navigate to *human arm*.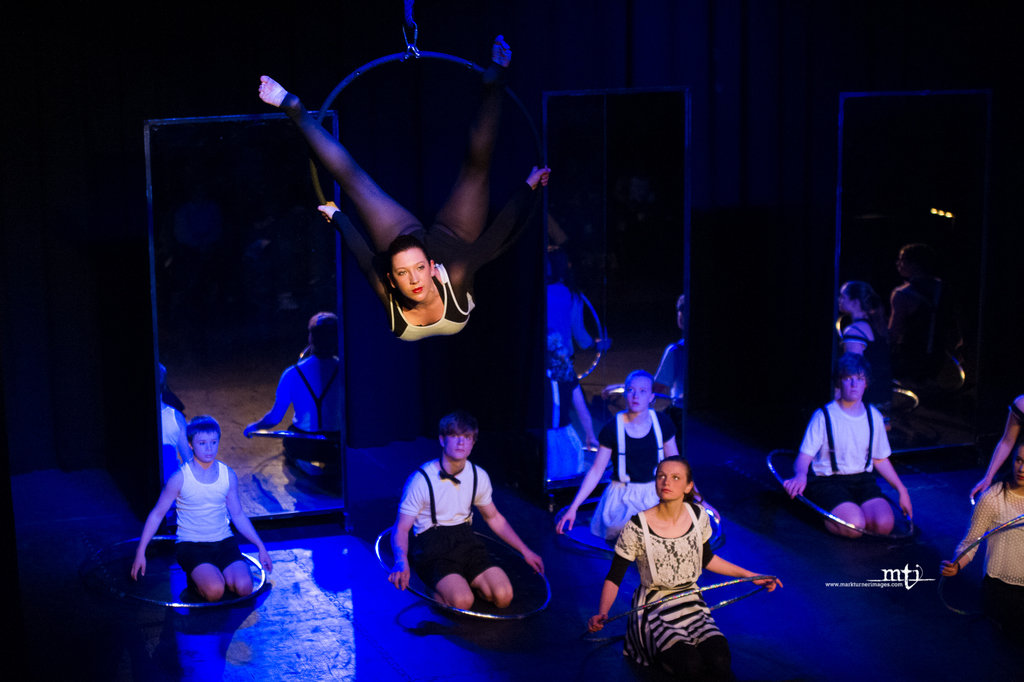
Navigation target: 471:469:541:573.
